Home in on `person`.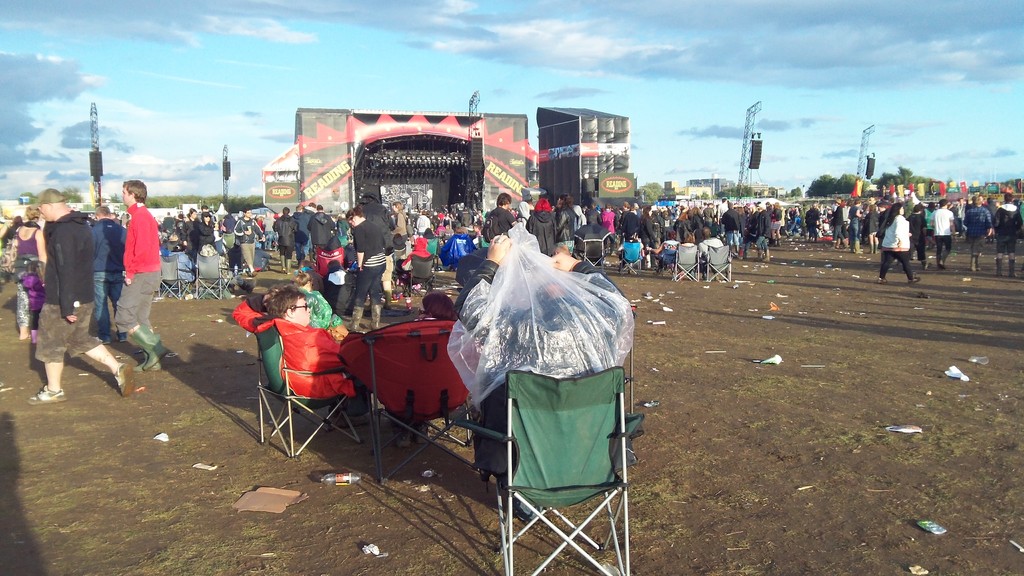
Homed in at <box>828,202,845,243</box>.
